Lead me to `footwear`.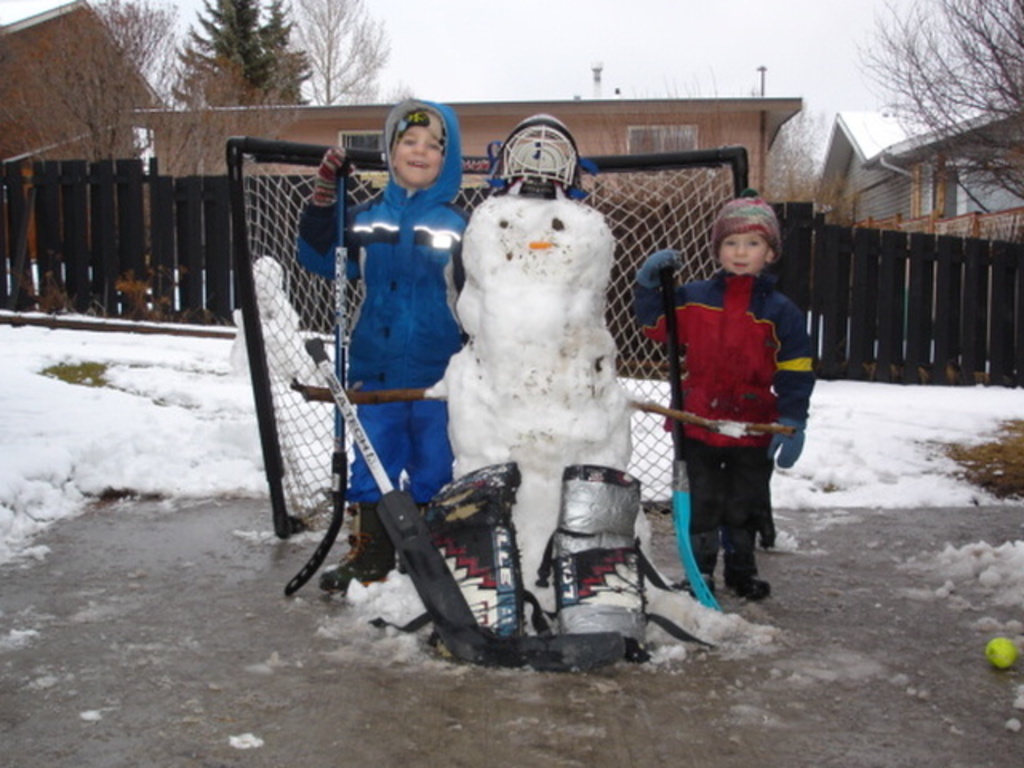
Lead to {"x1": 730, "y1": 566, "x2": 773, "y2": 602}.
